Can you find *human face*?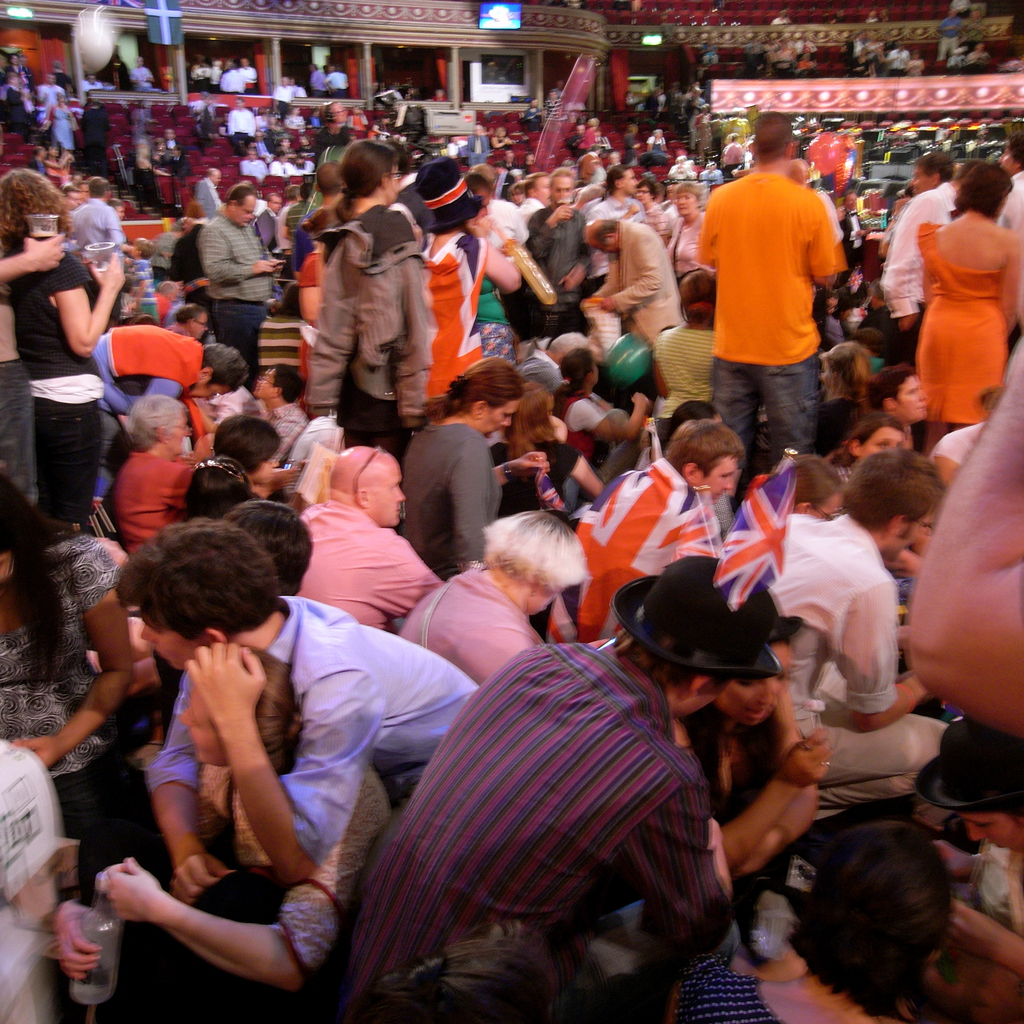
Yes, bounding box: [x1=486, y1=398, x2=515, y2=440].
